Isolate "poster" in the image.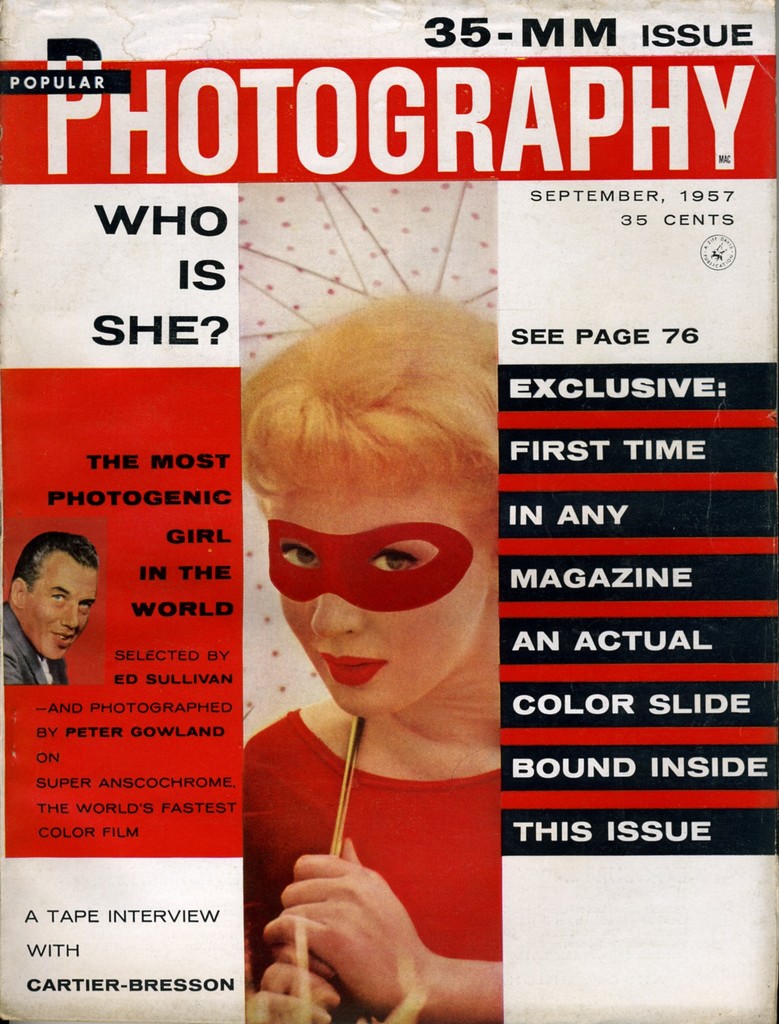
Isolated region: (0, 0, 778, 1023).
